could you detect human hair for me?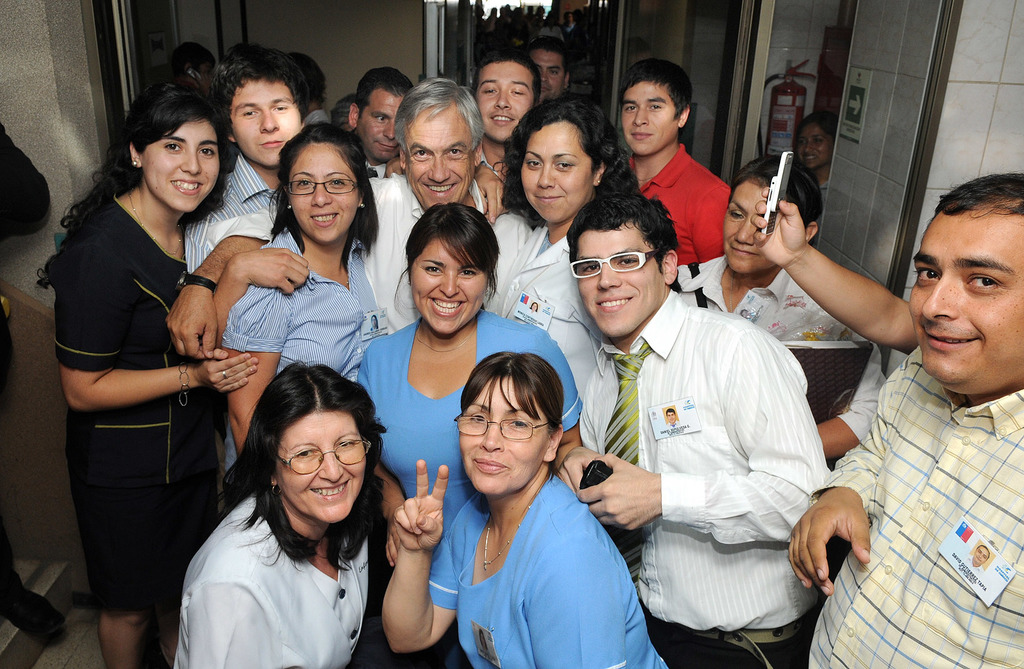
Detection result: pyautogui.locateOnScreen(168, 43, 213, 85).
